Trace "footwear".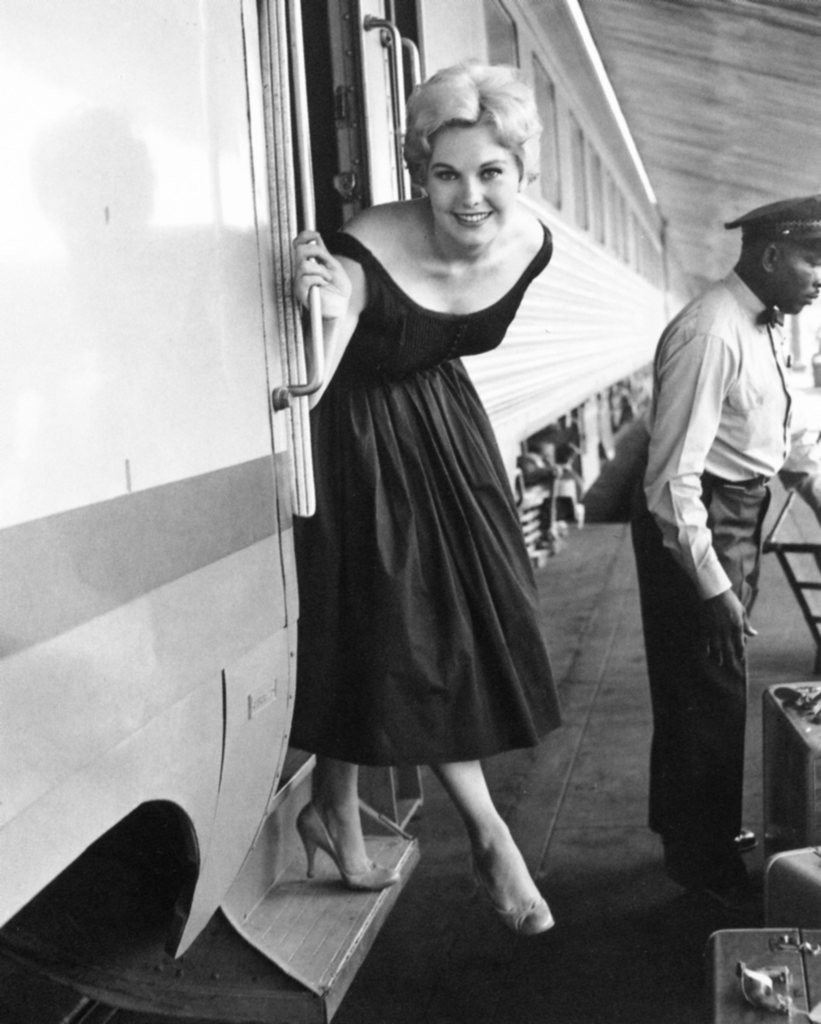
Traced to pyautogui.locateOnScreen(293, 799, 400, 886).
